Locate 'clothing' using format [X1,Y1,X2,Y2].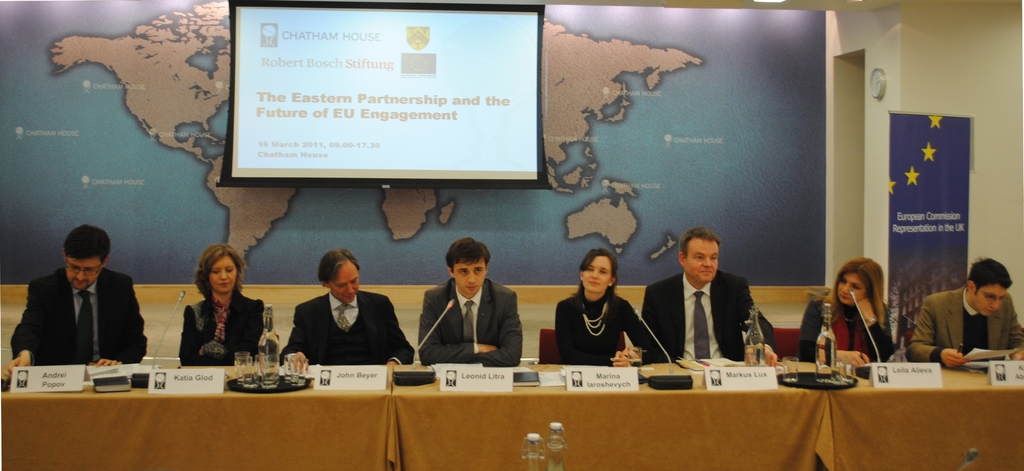
[916,282,1023,360].
